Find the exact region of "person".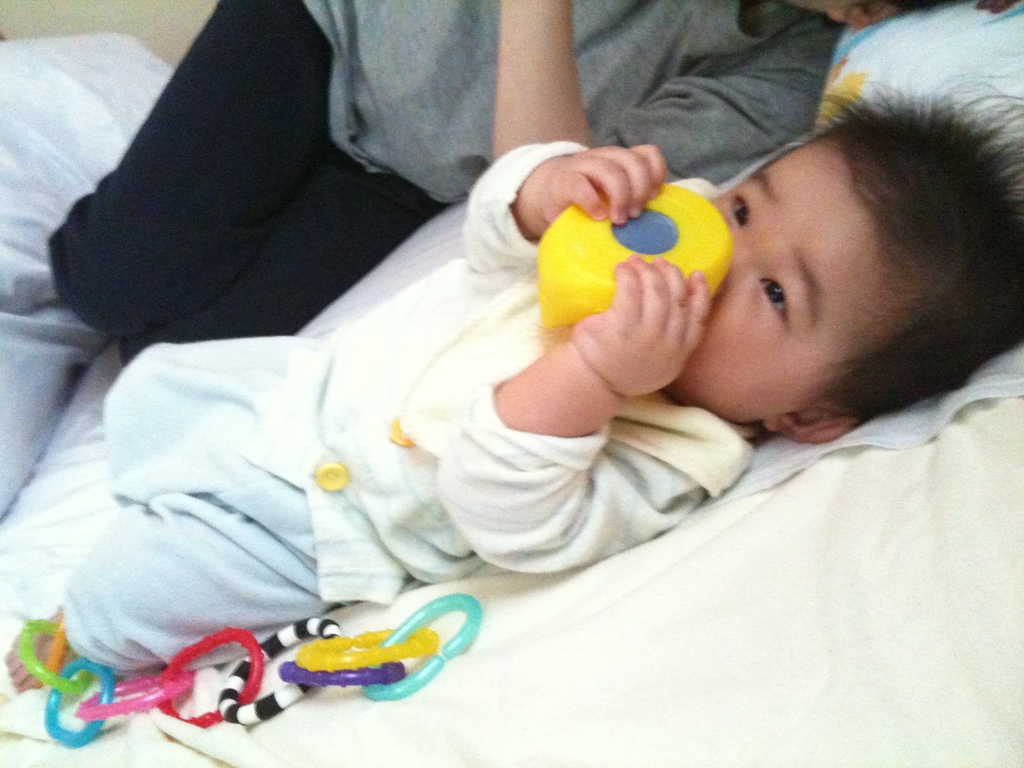
Exact region: crop(43, 0, 1022, 369).
